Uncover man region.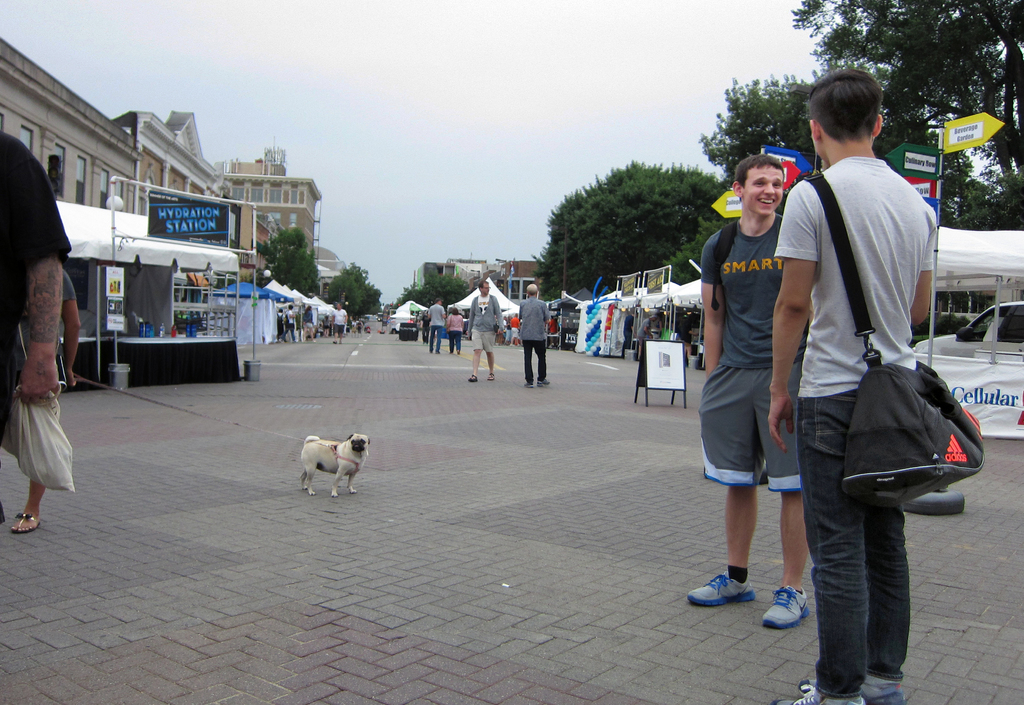
Uncovered: <box>335,302,349,343</box>.
